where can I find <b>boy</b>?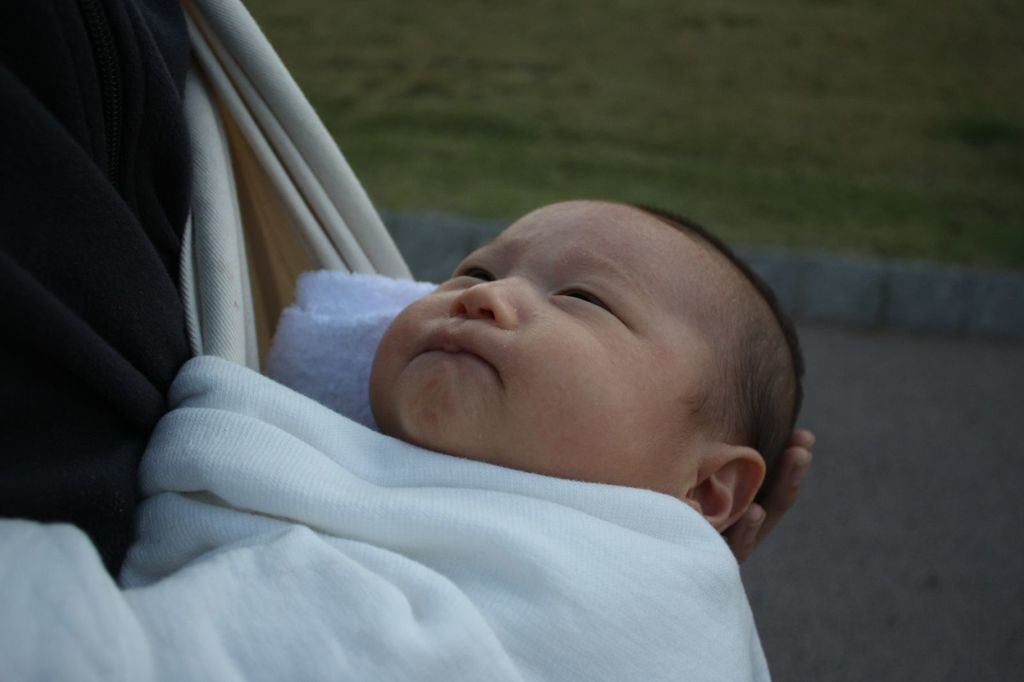
You can find it at select_region(355, 184, 818, 536).
